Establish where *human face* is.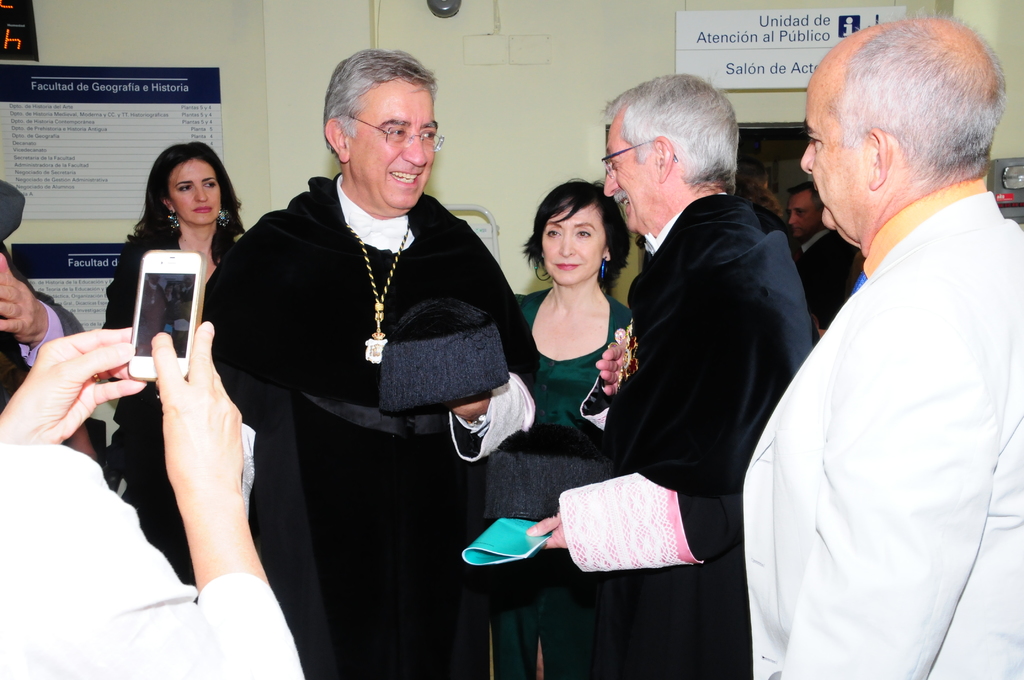
Established at crop(604, 109, 658, 232).
